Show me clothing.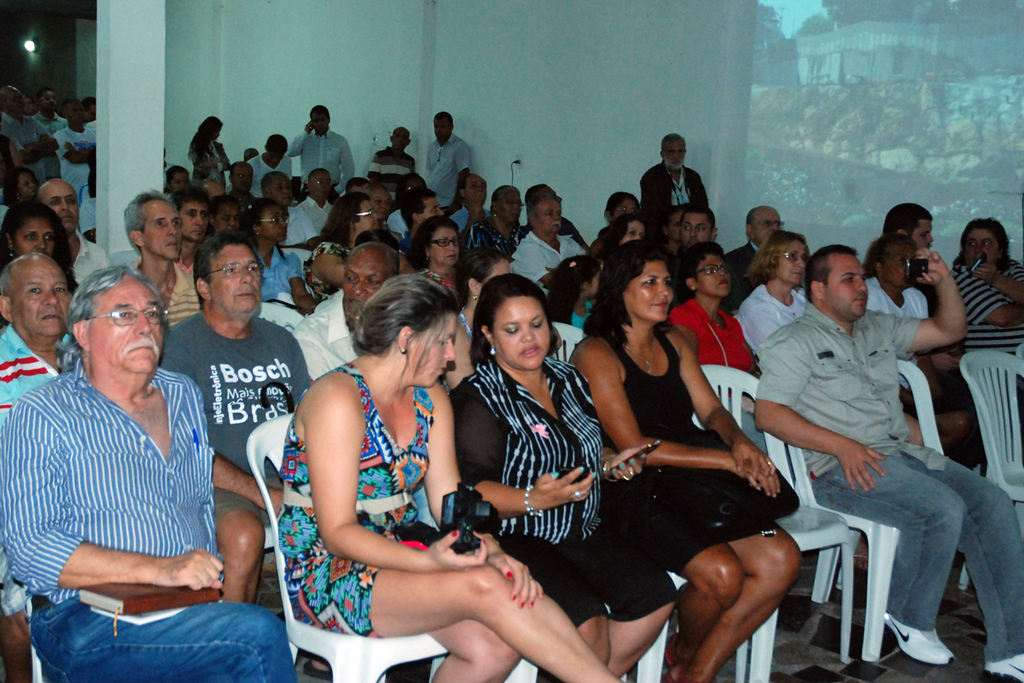
clothing is here: (x1=164, y1=312, x2=320, y2=531).
